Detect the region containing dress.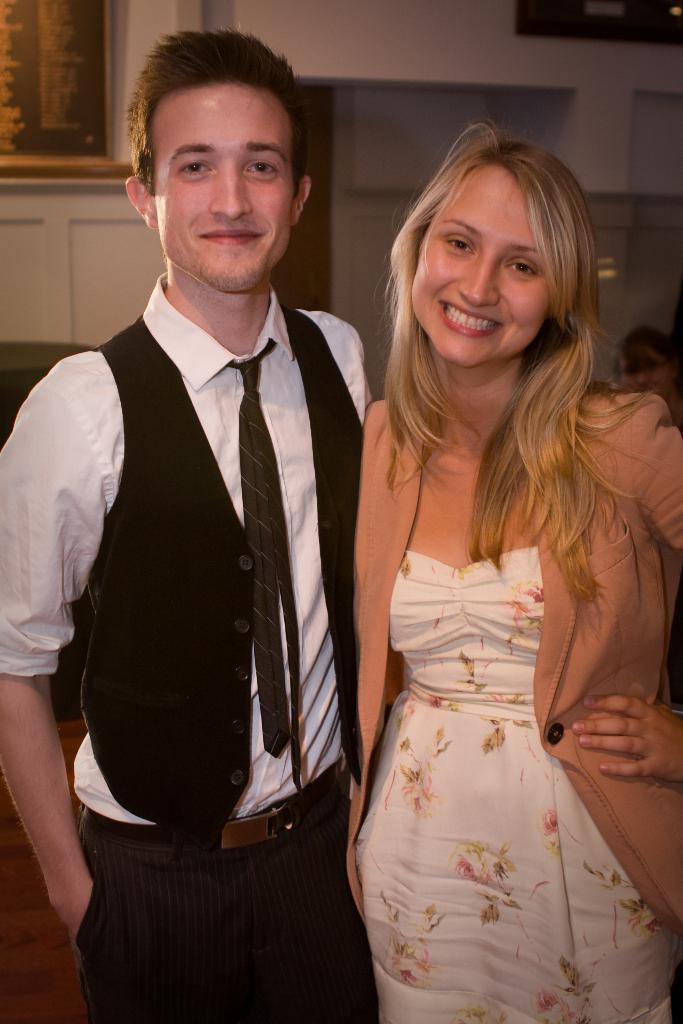
[347,550,682,1023].
